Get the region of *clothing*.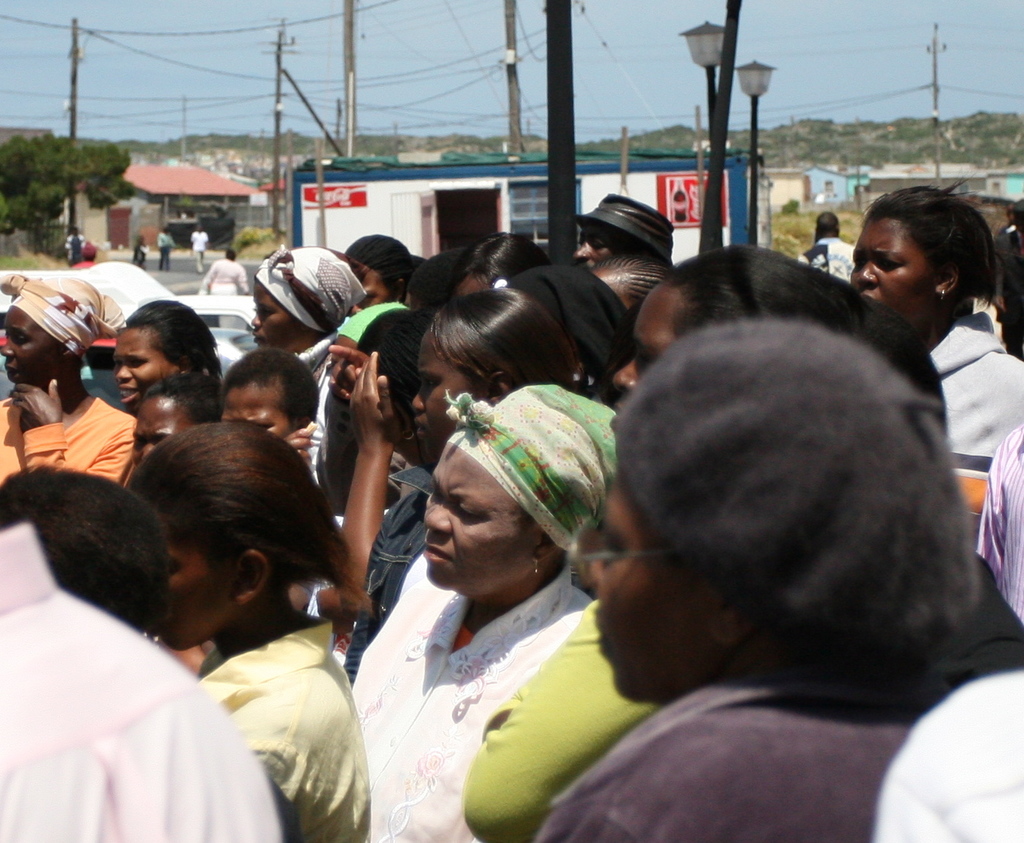
{"x1": 338, "y1": 467, "x2": 428, "y2": 706}.
